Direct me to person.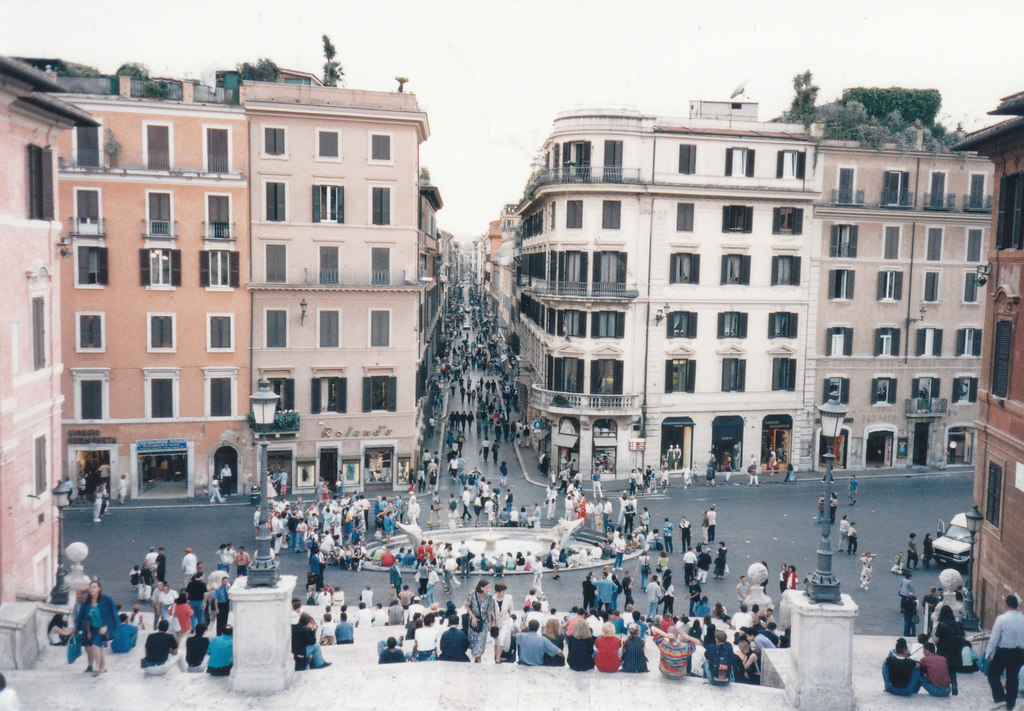
Direction: crop(741, 643, 759, 689).
